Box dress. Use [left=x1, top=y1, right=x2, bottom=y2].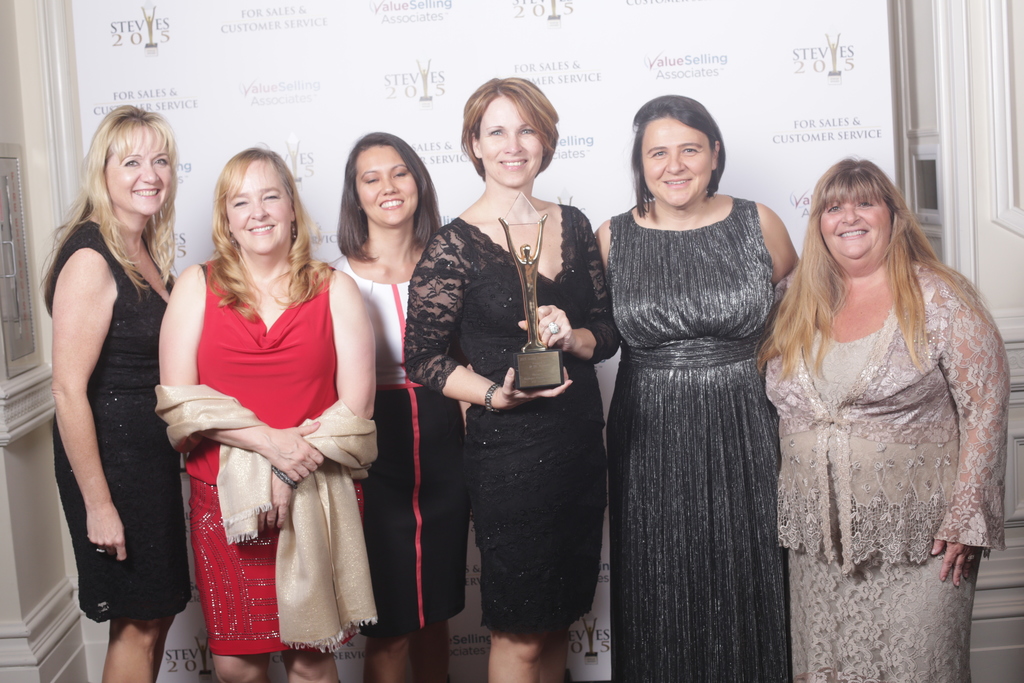
[left=325, top=254, right=465, bottom=638].
